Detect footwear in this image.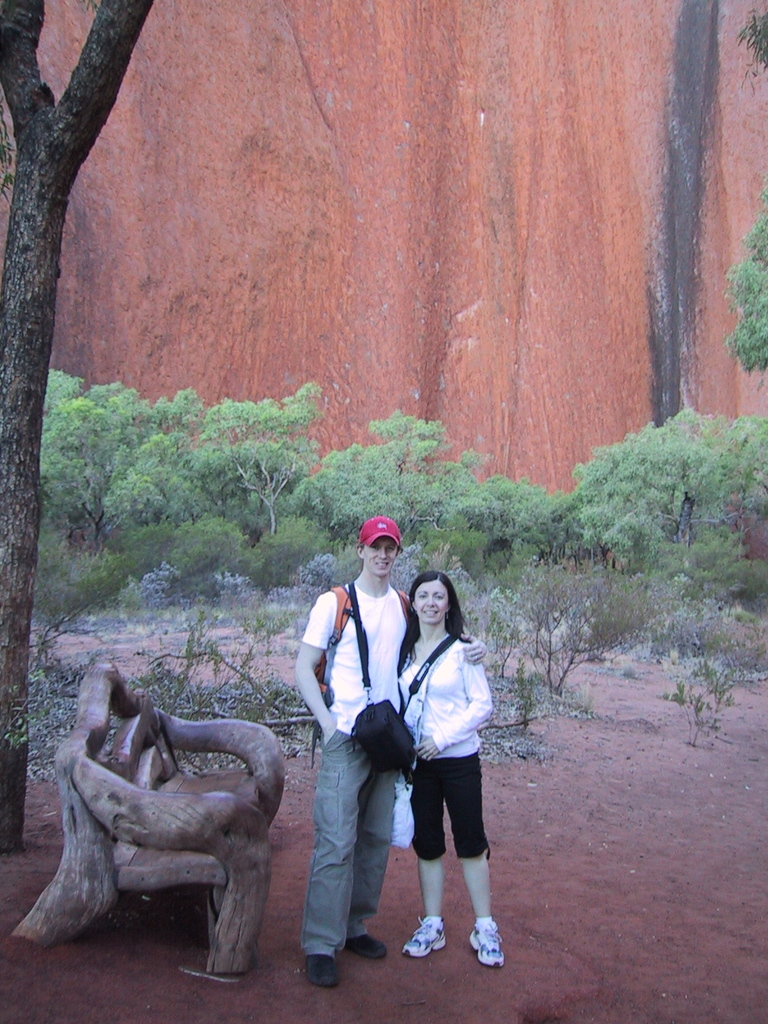
Detection: (left=302, top=949, right=349, bottom=995).
